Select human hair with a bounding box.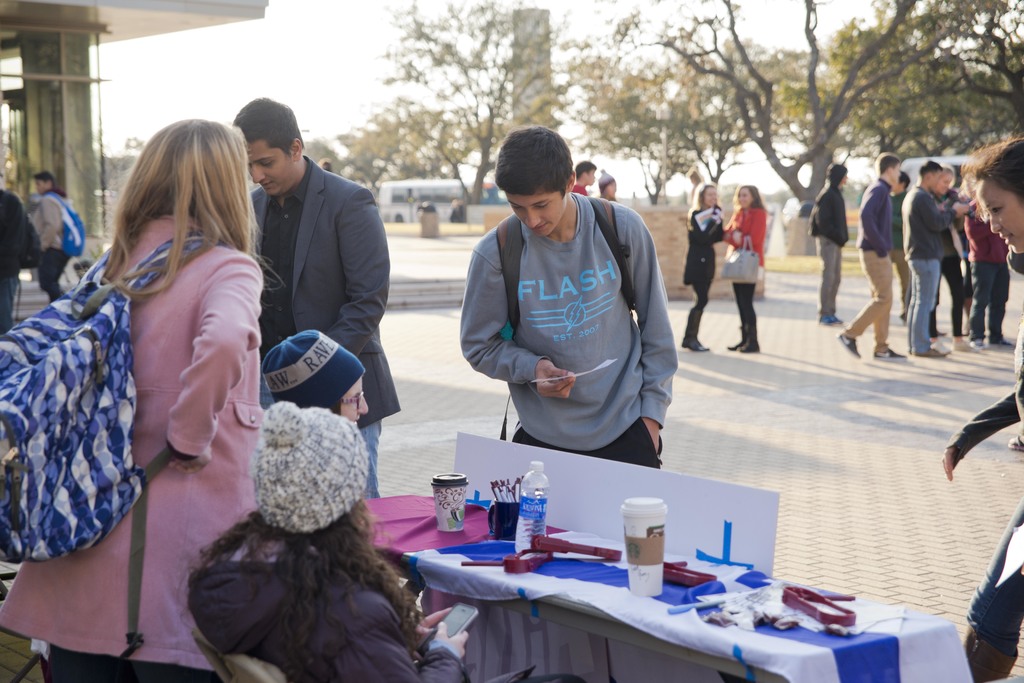
x1=228, y1=100, x2=307, y2=155.
